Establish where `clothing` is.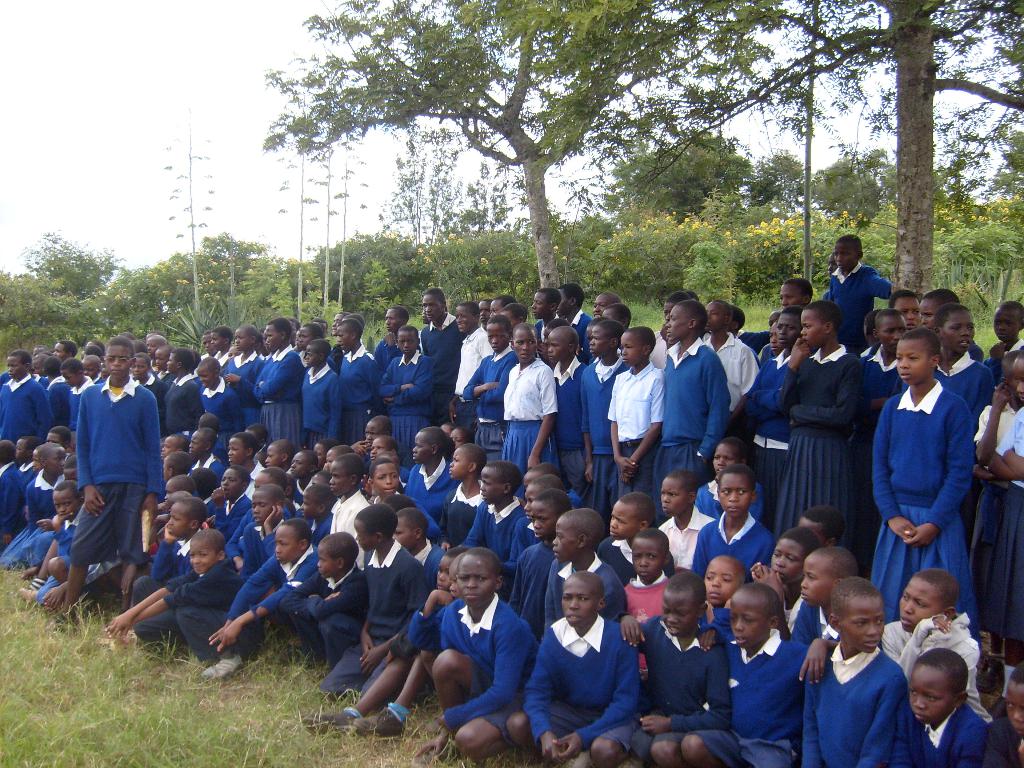
Established at bbox(969, 394, 1023, 643).
